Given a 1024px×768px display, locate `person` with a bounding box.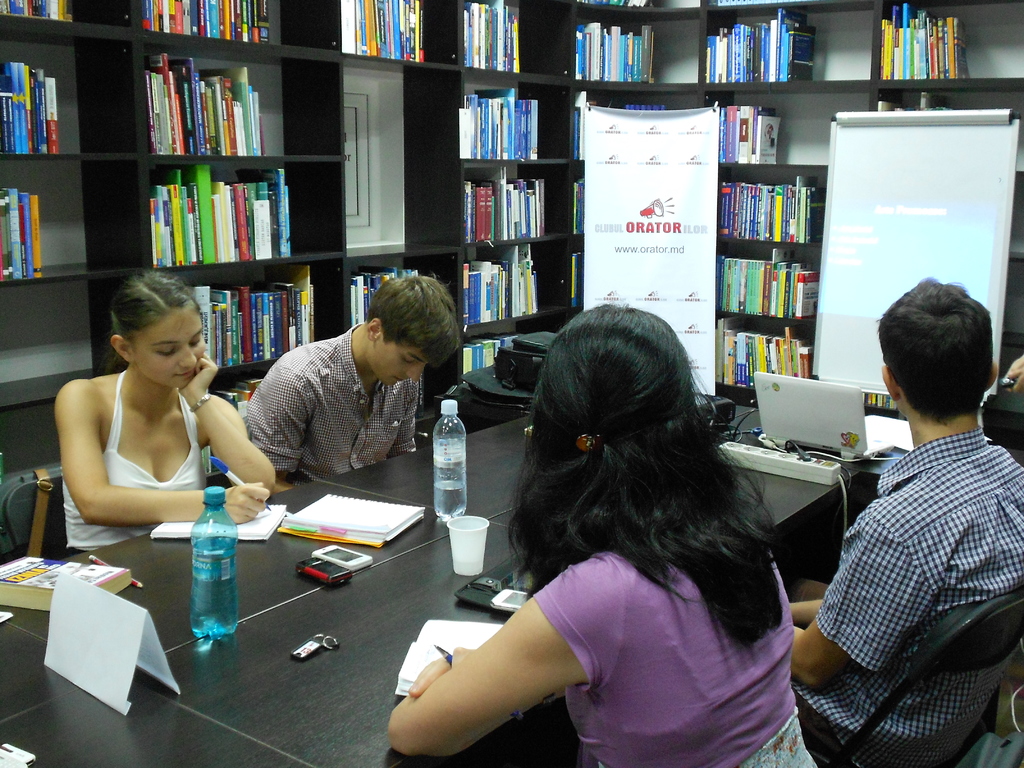
Located: [x1=52, y1=270, x2=278, y2=557].
